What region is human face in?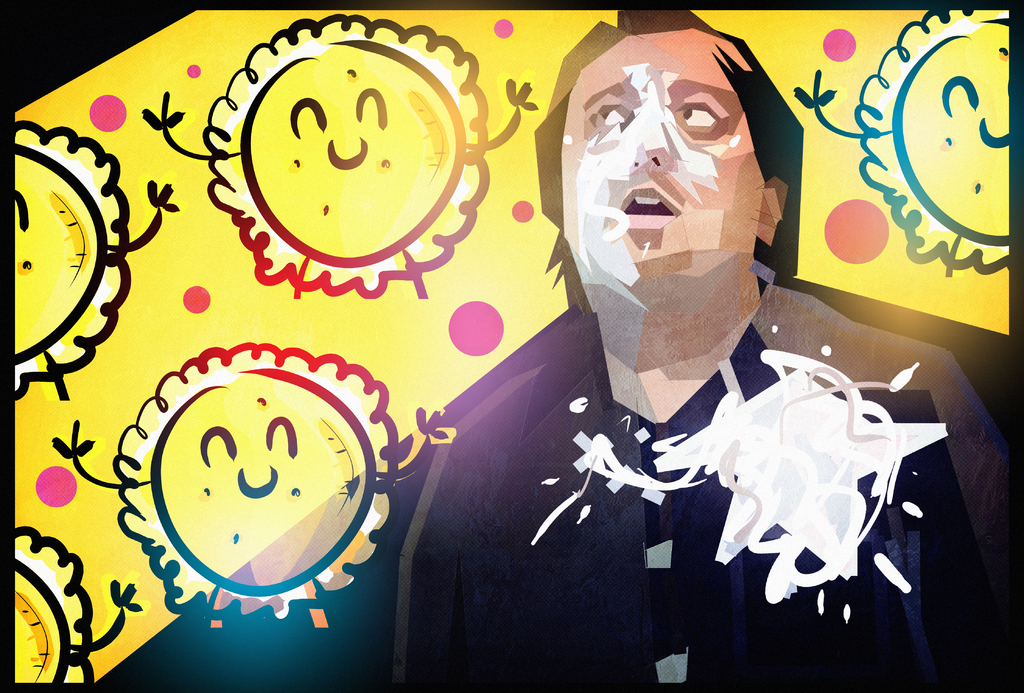
(562,31,764,315).
